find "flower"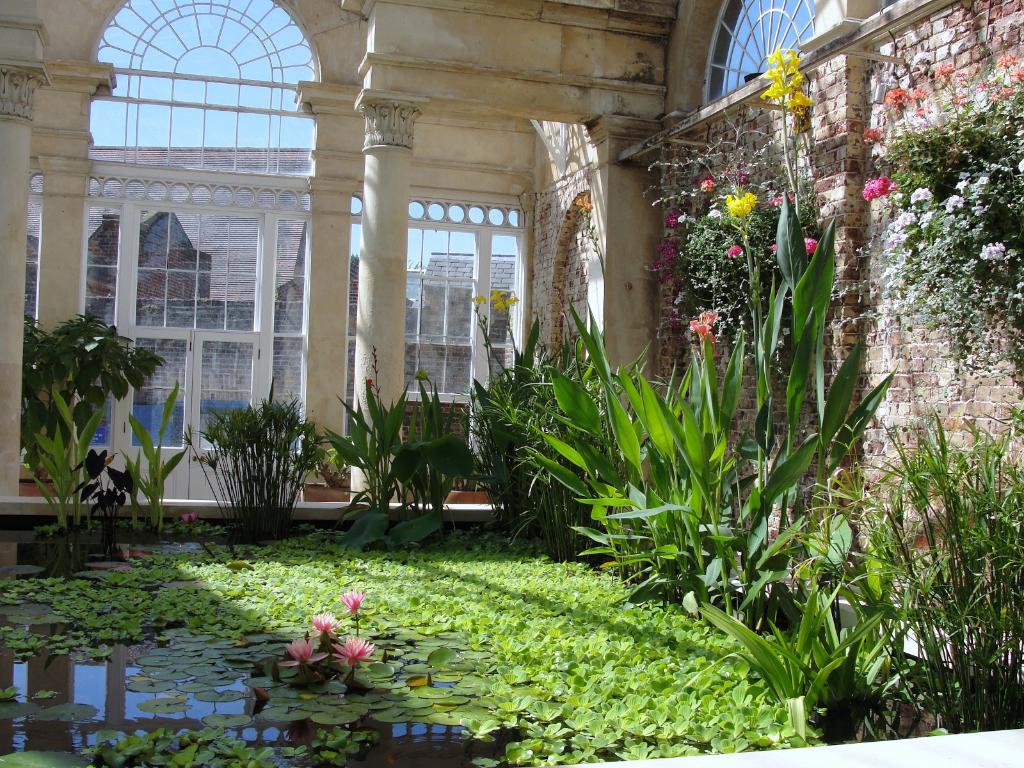
(left=946, top=195, right=966, bottom=218)
